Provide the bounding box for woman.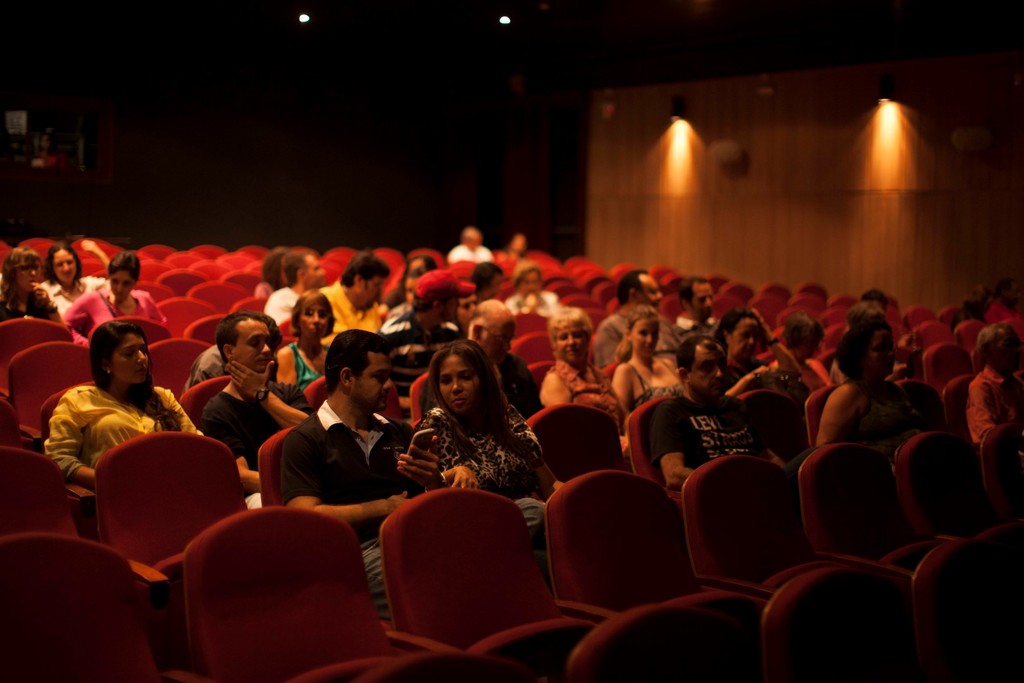
pyautogui.locateOnScreen(535, 306, 635, 456).
